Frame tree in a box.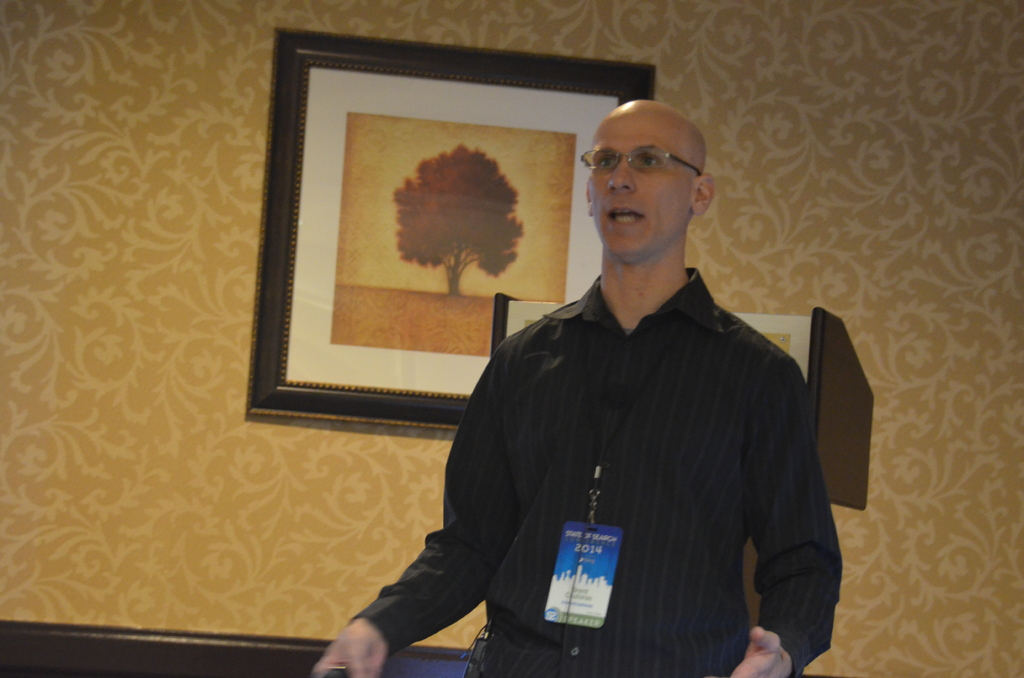
{"x1": 394, "y1": 142, "x2": 530, "y2": 297}.
